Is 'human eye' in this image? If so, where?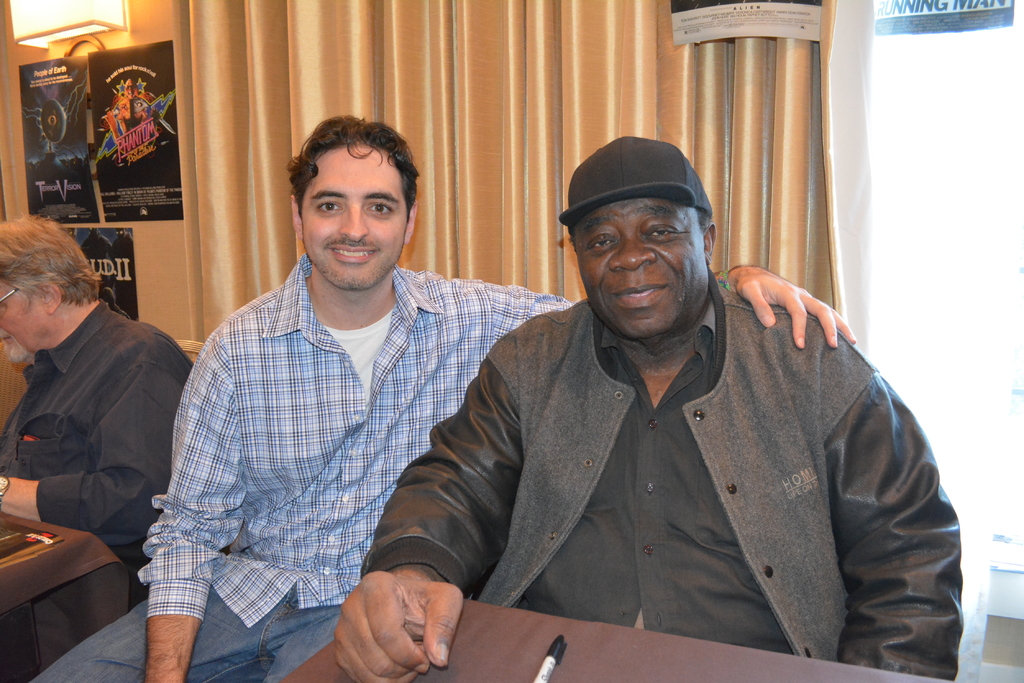
Yes, at {"x1": 363, "y1": 196, "x2": 400, "y2": 220}.
